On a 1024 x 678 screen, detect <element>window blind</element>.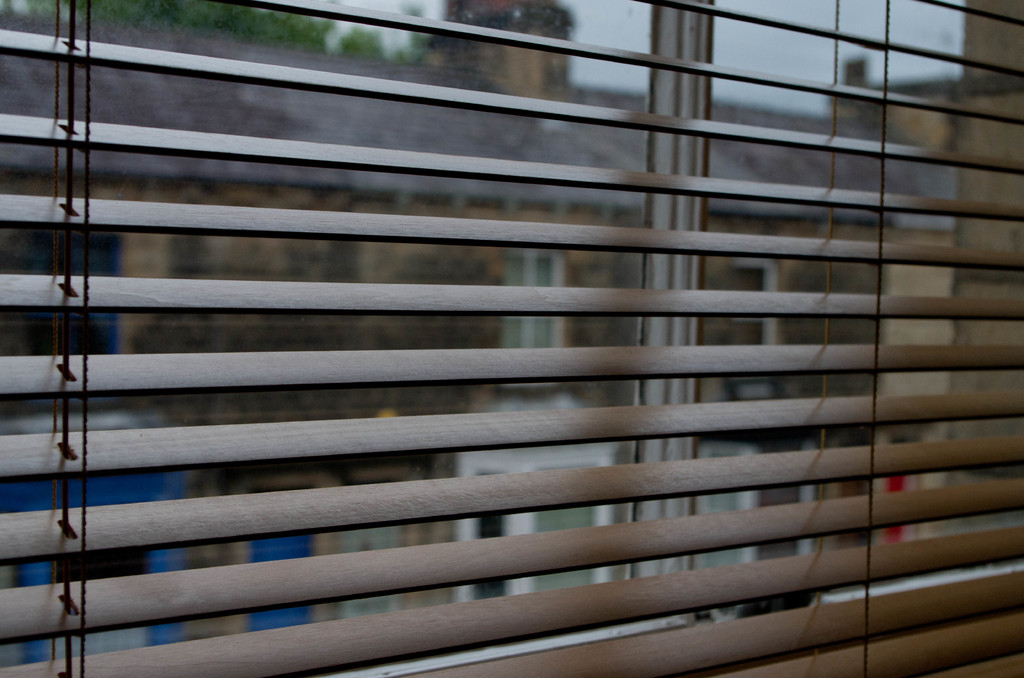
bbox(0, 0, 1023, 677).
